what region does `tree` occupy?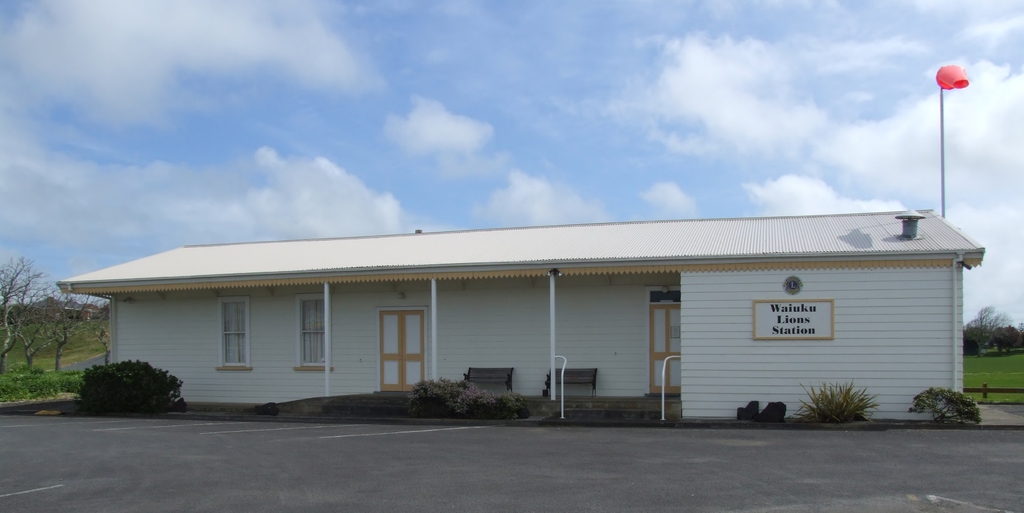
[x1=7, y1=265, x2=61, y2=380].
